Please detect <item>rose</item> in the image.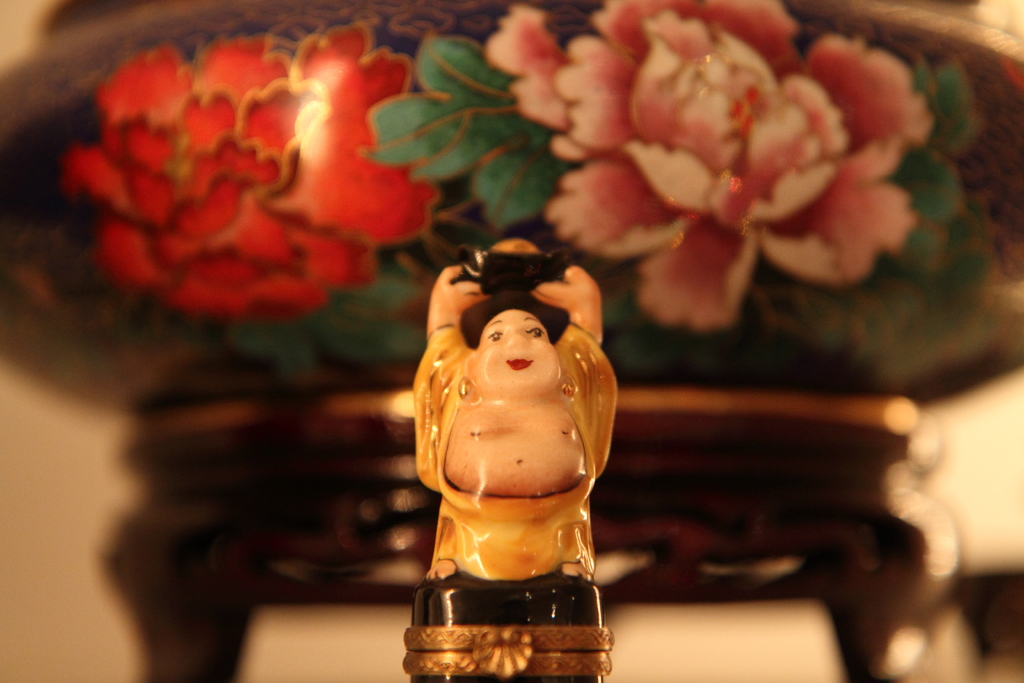
<region>58, 26, 438, 316</region>.
